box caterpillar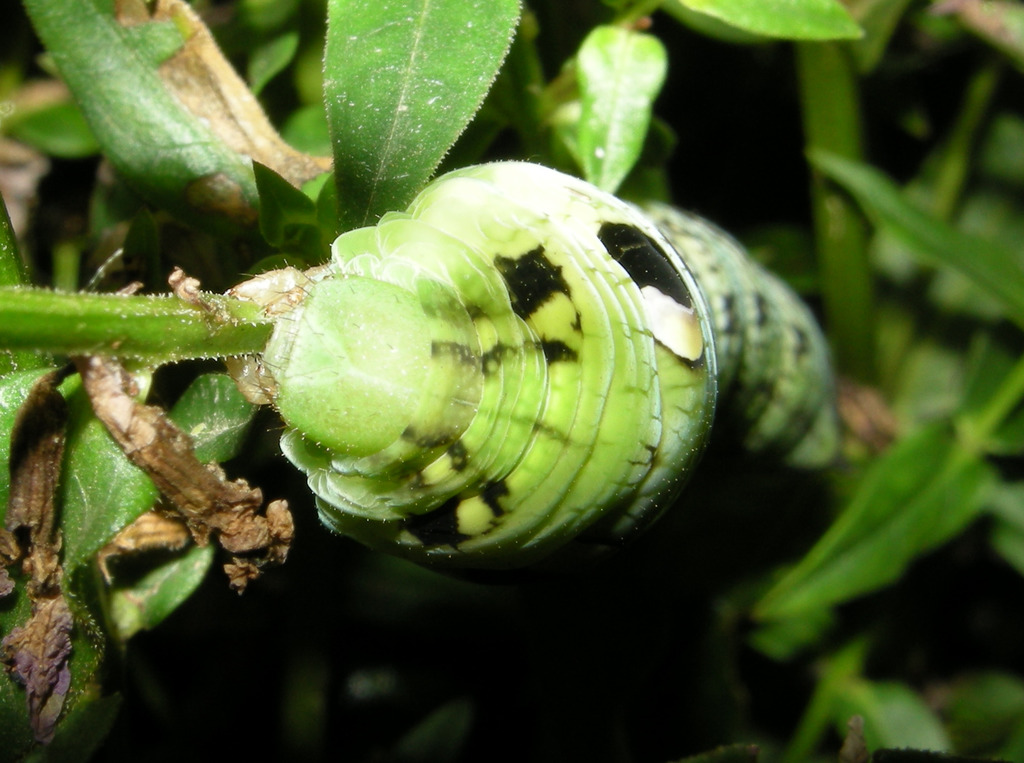
241 157 845 576
